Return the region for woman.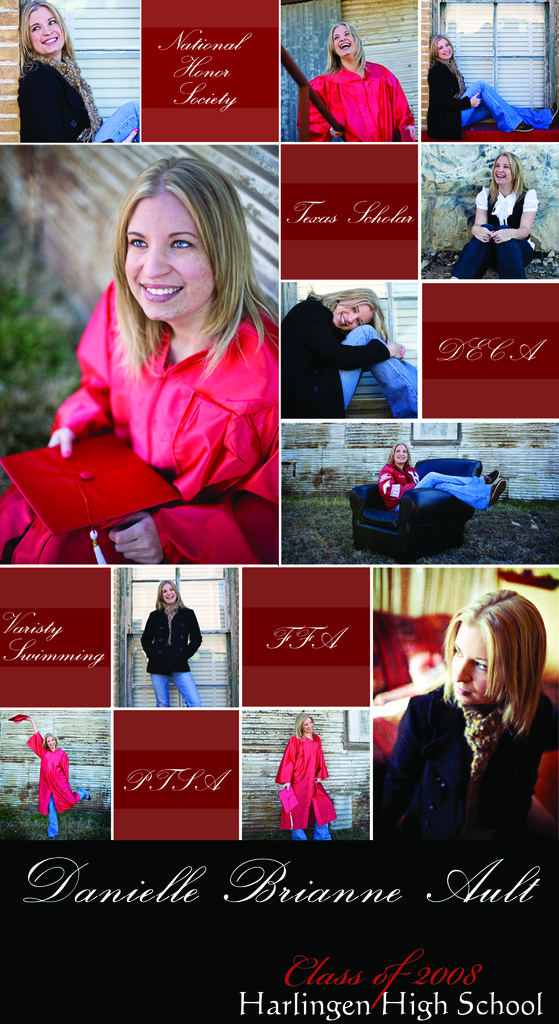
(0, 154, 286, 576).
